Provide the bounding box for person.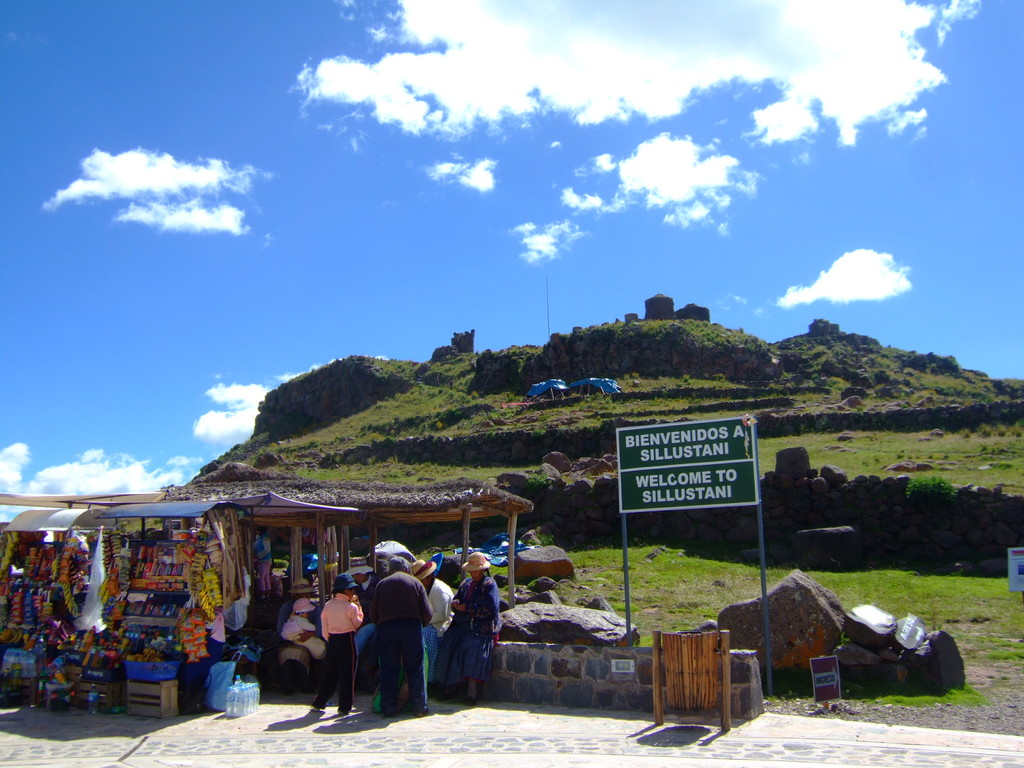
[280,600,324,660].
